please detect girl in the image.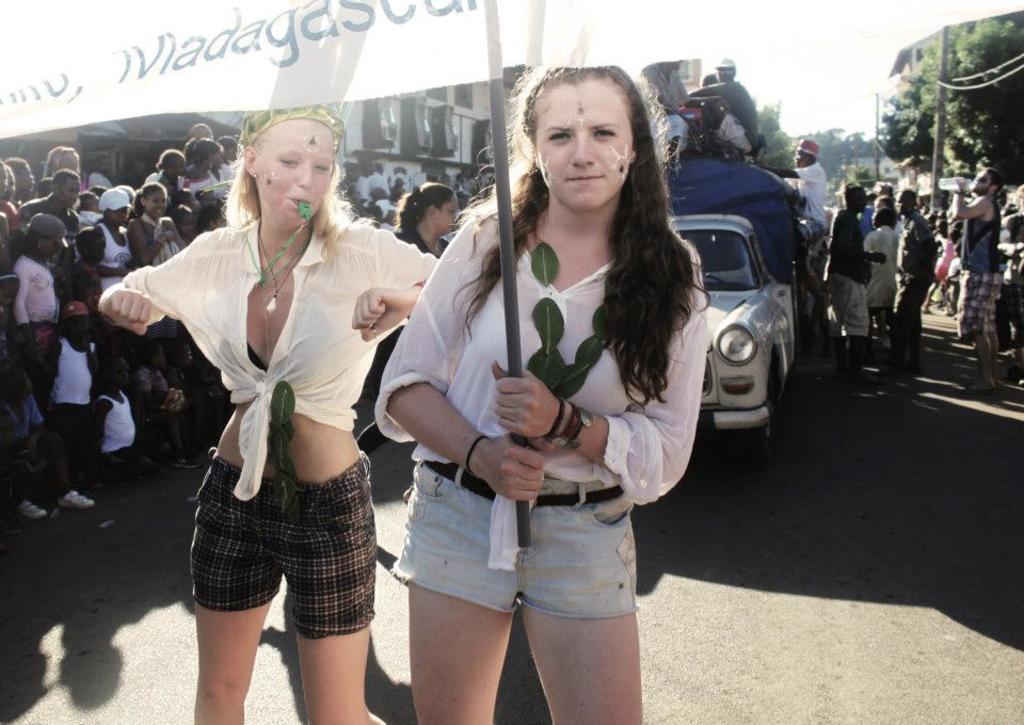
pyautogui.locateOnScreen(14, 218, 67, 392).
